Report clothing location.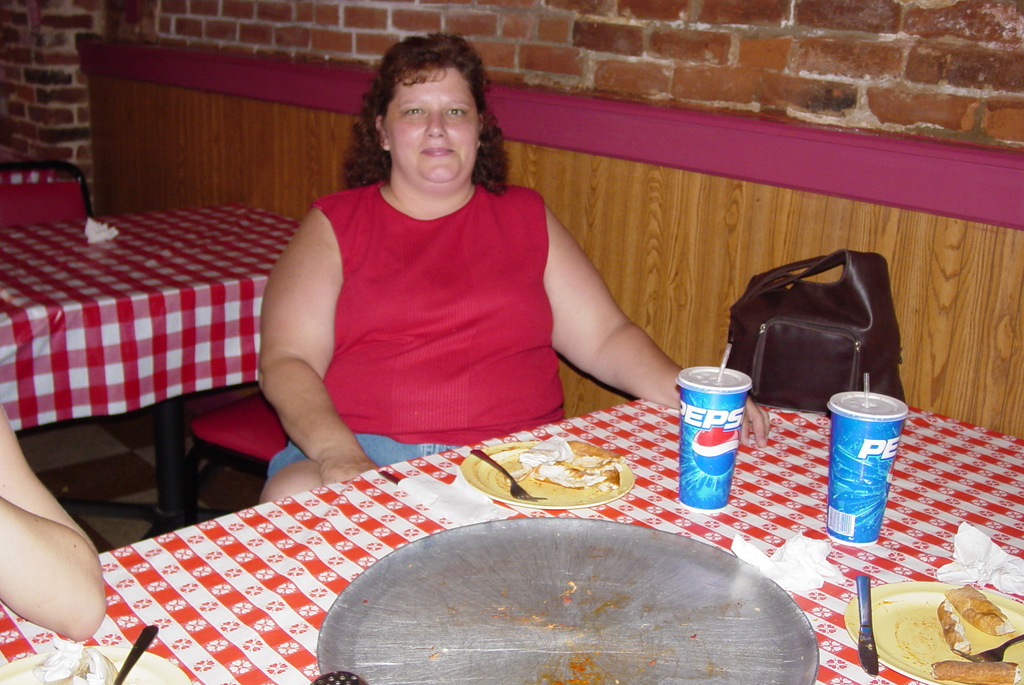
Report: [x1=263, y1=169, x2=570, y2=481].
